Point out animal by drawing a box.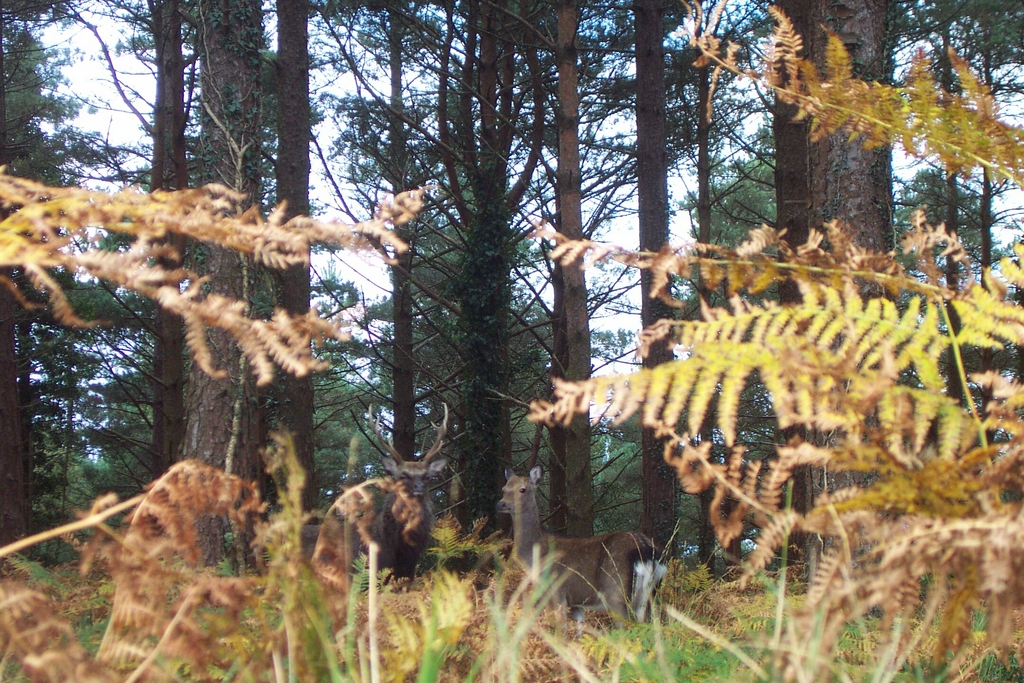
box=[498, 464, 657, 623].
